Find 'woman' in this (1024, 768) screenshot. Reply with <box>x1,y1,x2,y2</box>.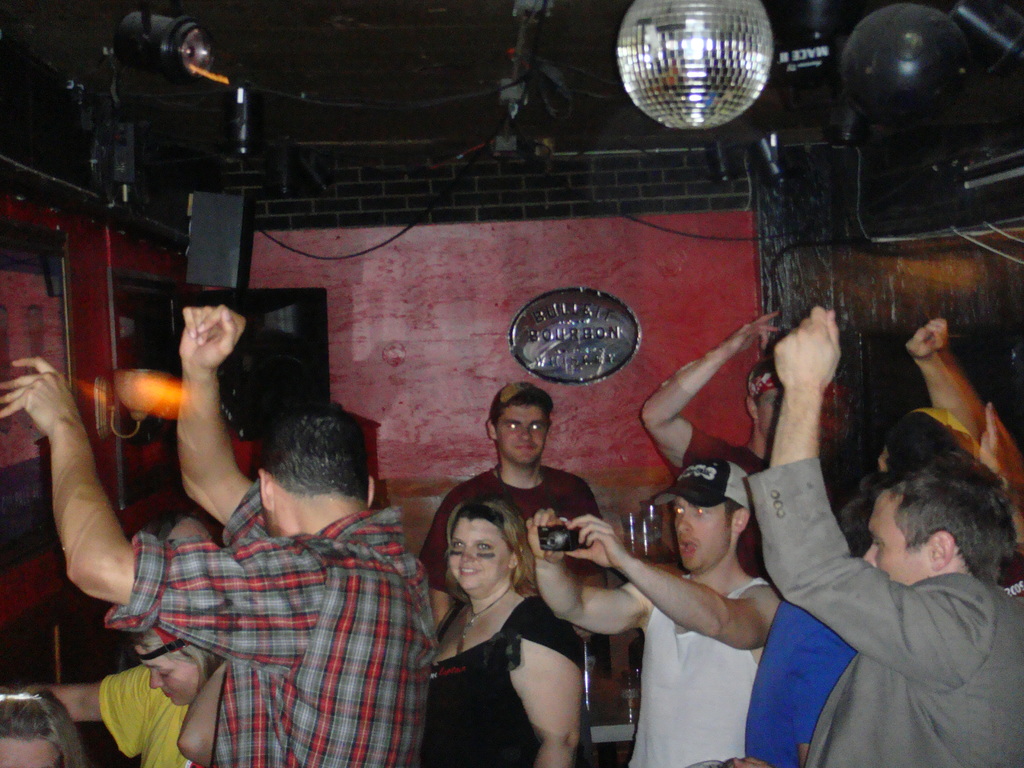
<box>3,623,228,767</box>.
